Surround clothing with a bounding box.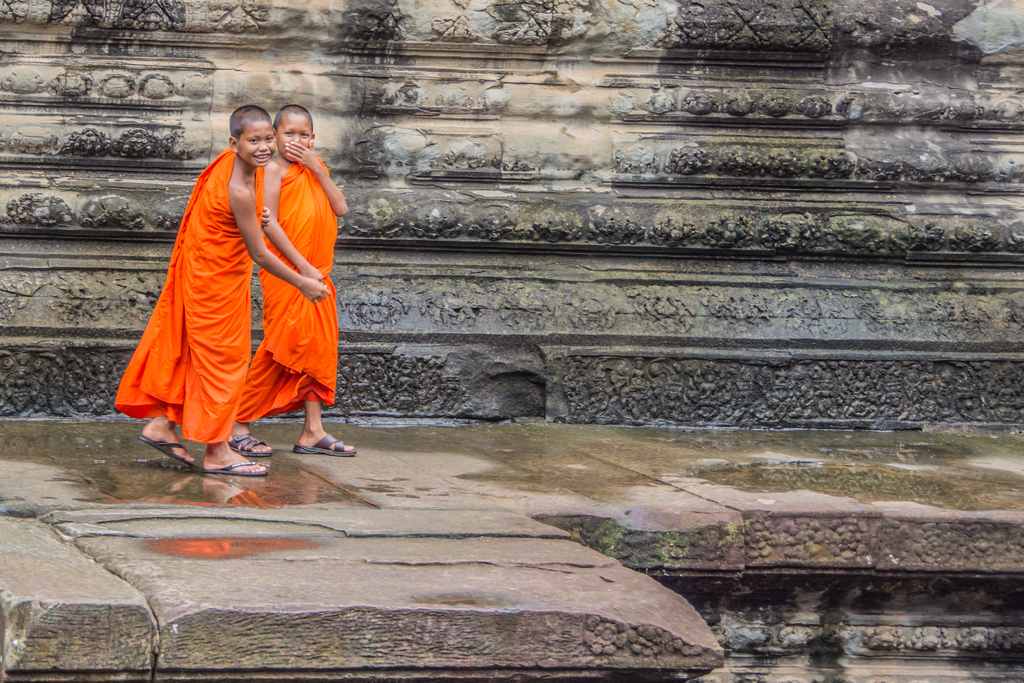
bbox=[115, 147, 258, 436].
